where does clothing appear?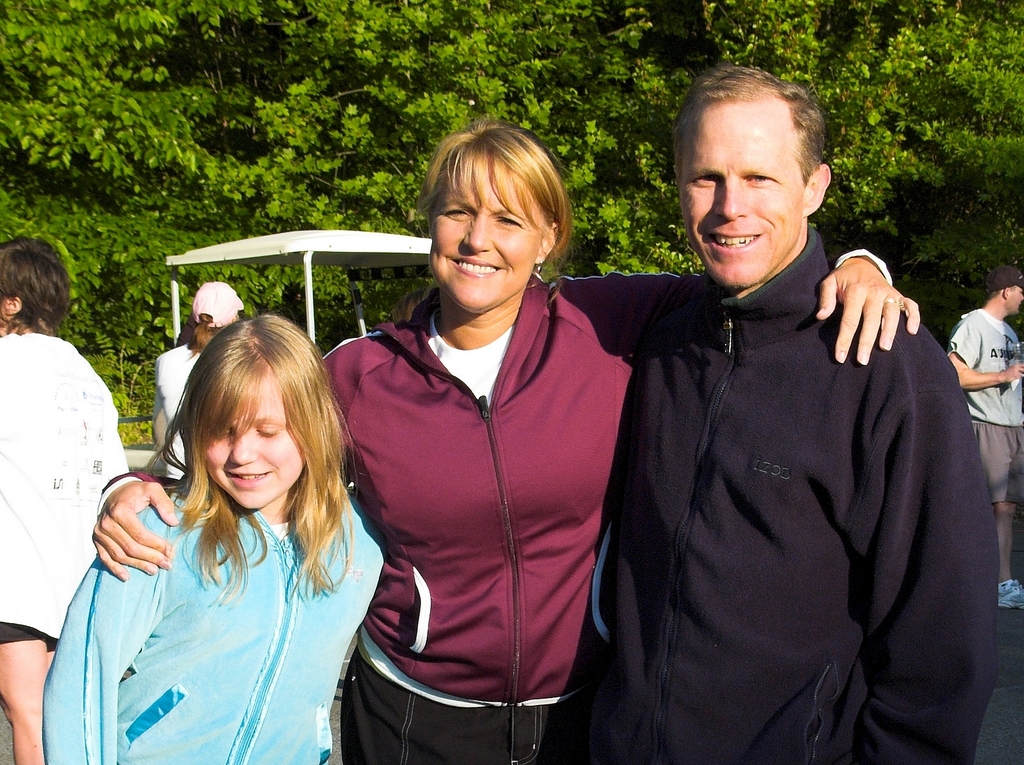
Appears at 154,341,201,475.
